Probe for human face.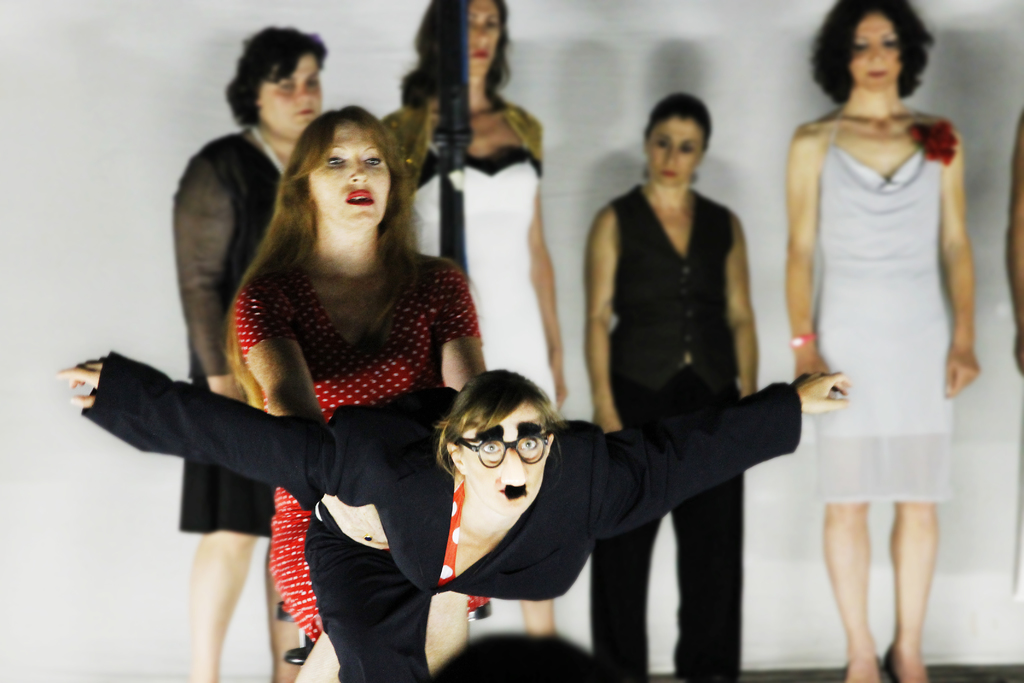
Probe result: [x1=264, y1=54, x2=322, y2=135].
